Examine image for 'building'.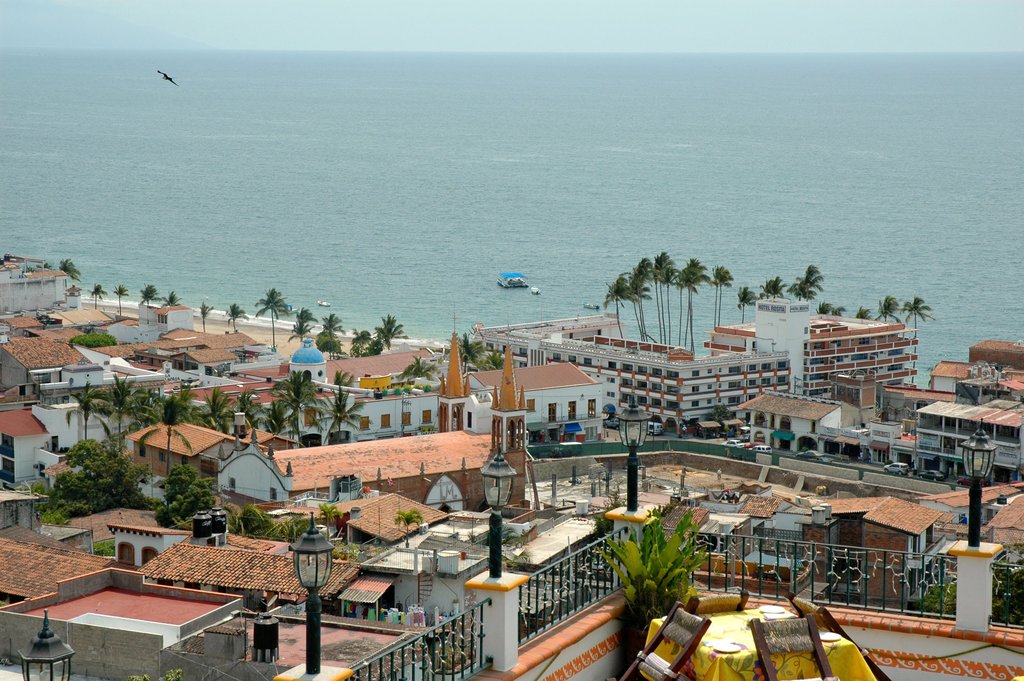
Examination result: Rect(132, 407, 249, 482).
